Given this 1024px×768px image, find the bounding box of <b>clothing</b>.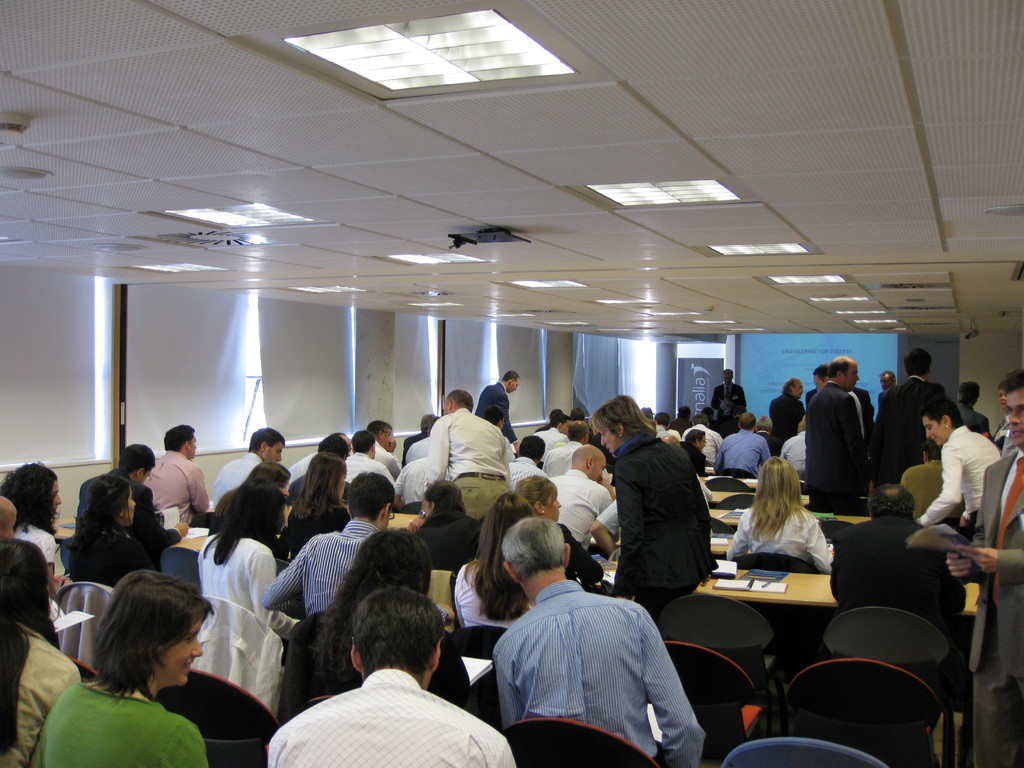
456,564,530,633.
